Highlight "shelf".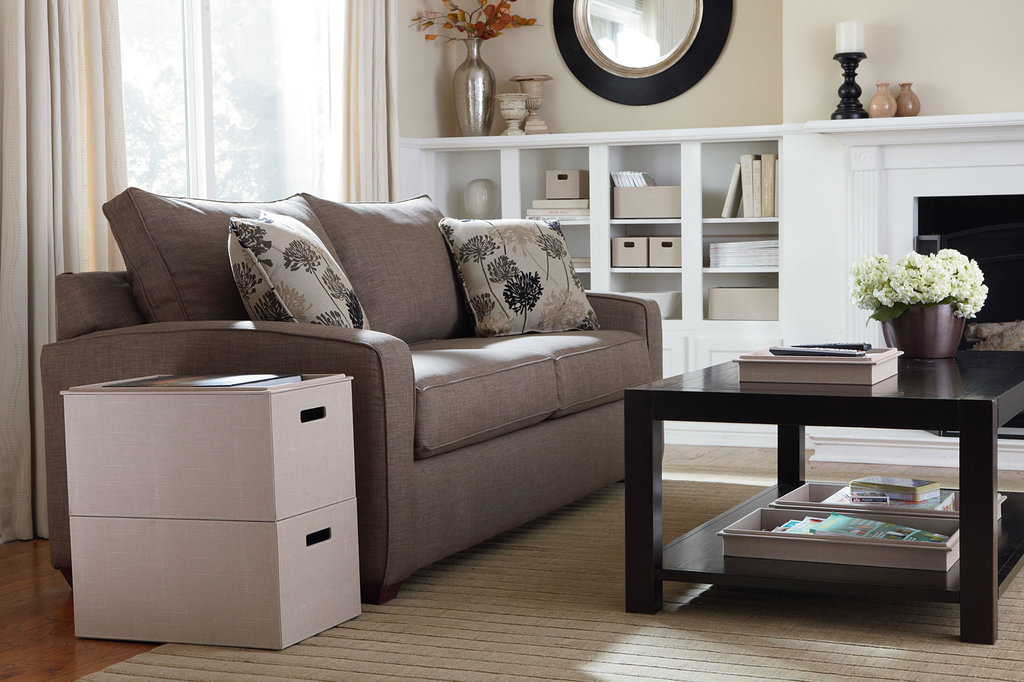
Highlighted region: [417,131,785,399].
